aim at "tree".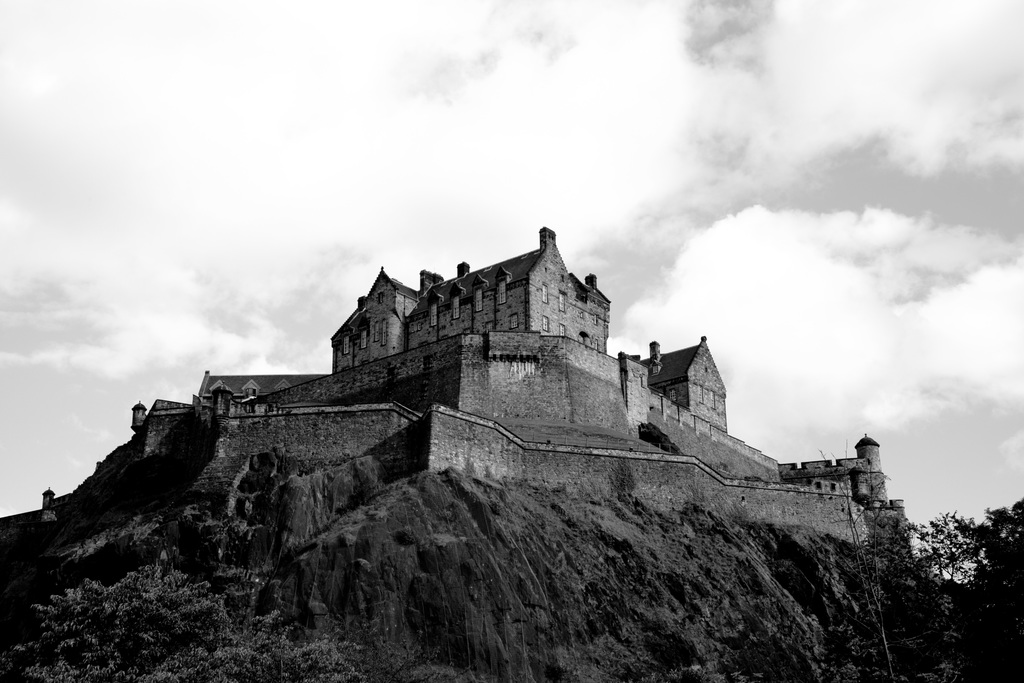
Aimed at [904, 503, 989, 682].
